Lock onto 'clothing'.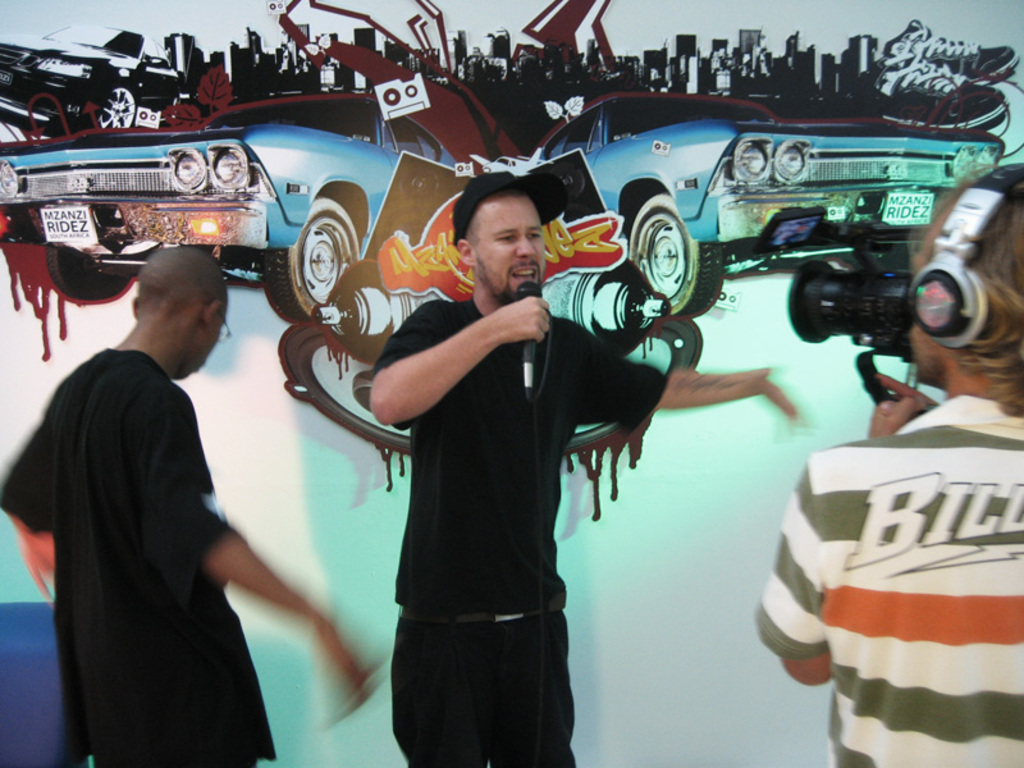
Locked: [751,381,1023,767].
